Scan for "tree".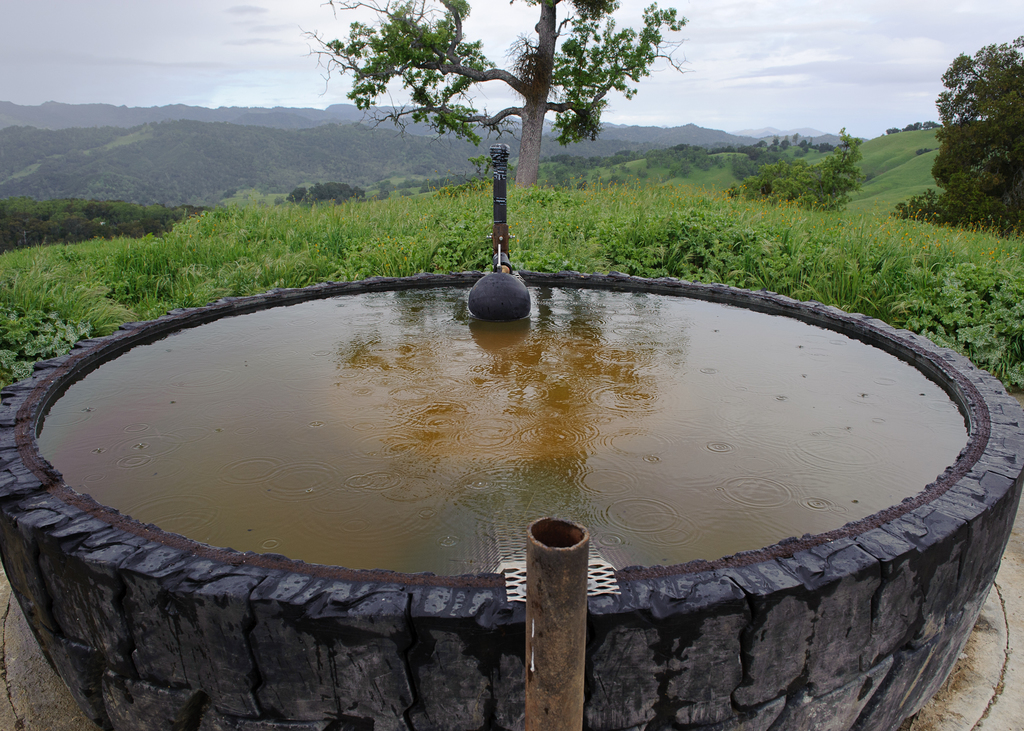
Scan result: <region>297, 0, 694, 192</region>.
